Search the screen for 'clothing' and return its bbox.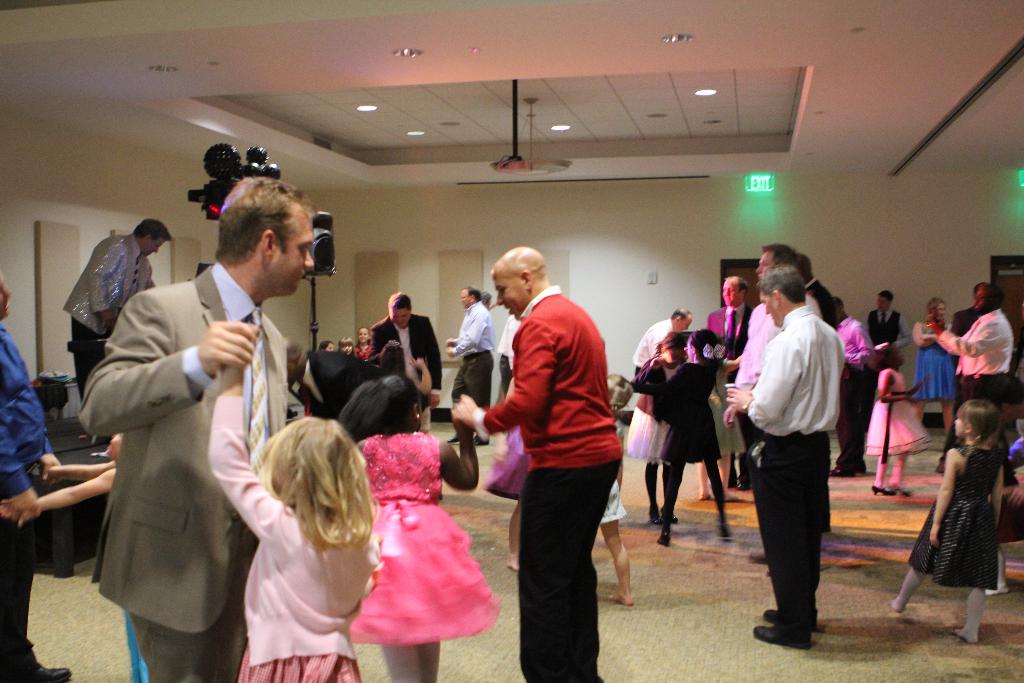
Found: bbox=[477, 288, 623, 682].
